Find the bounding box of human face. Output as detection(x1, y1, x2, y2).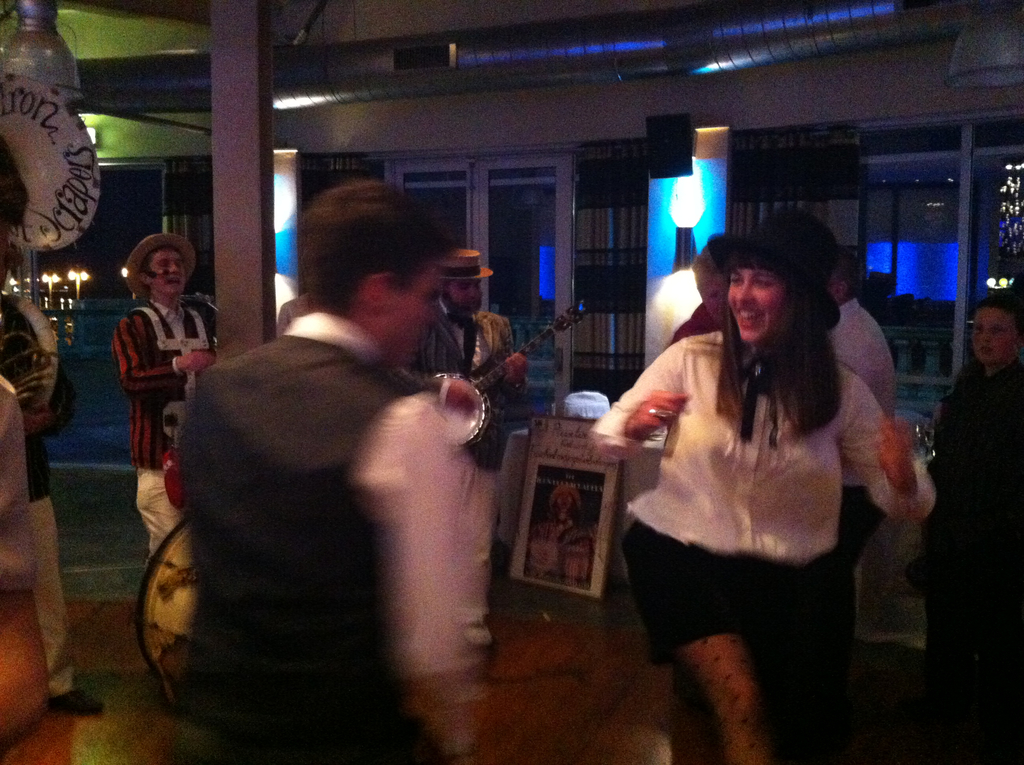
detection(154, 246, 191, 293).
